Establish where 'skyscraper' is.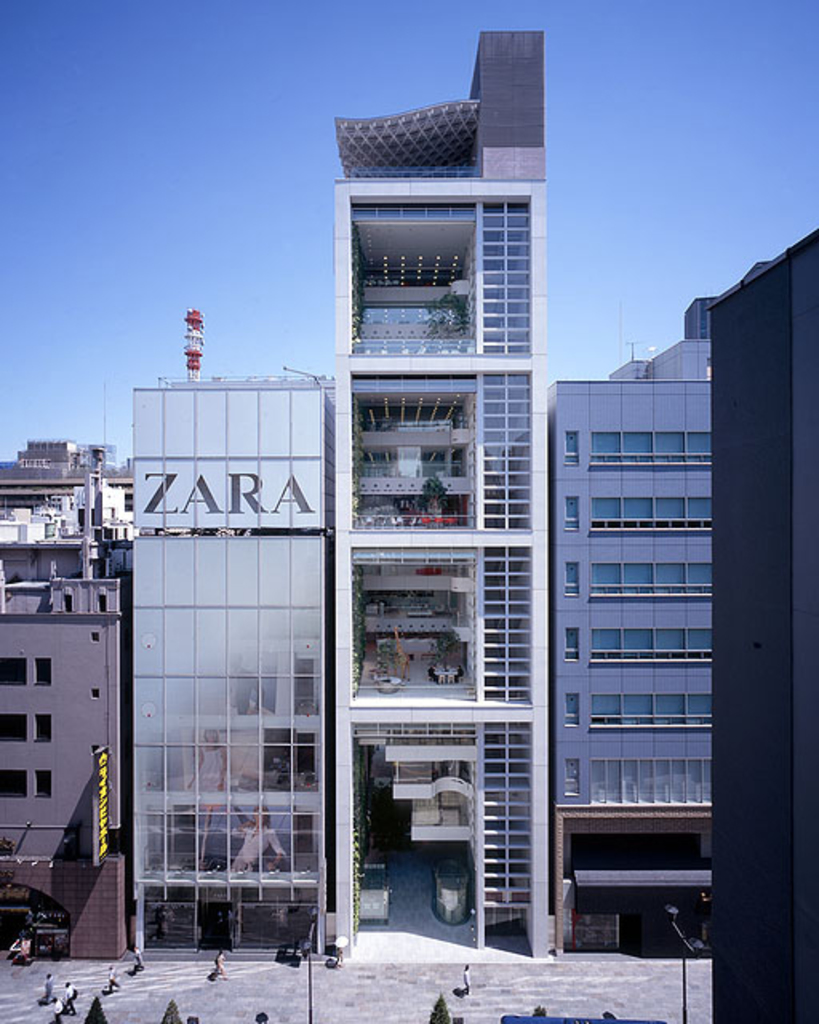
Established at [left=115, top=379, right=330, bottom=957].
